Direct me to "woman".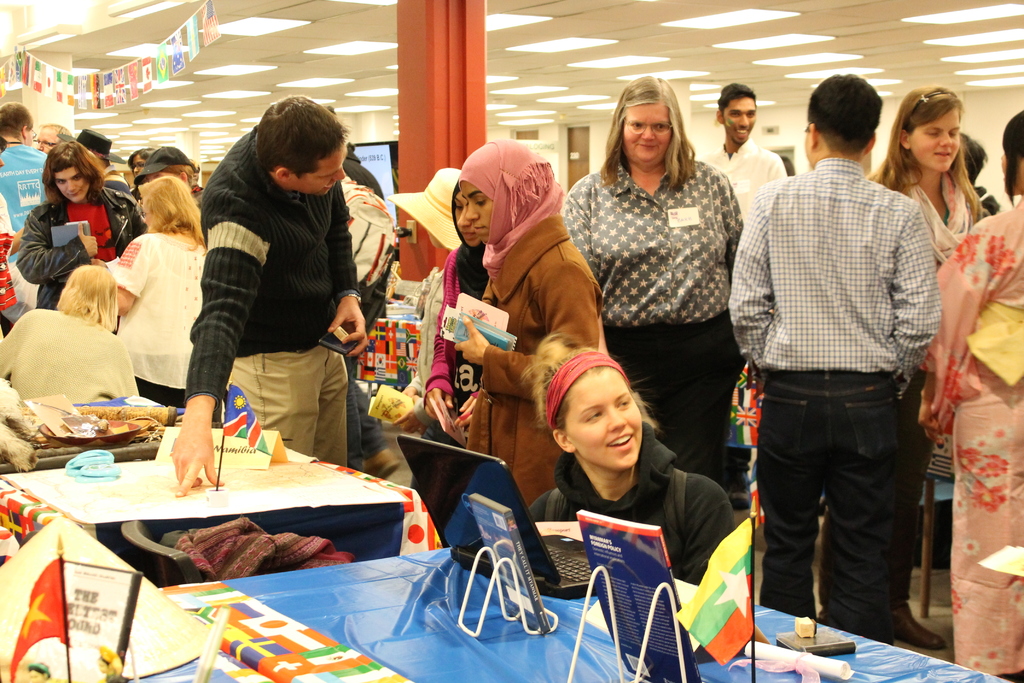
Direction: <bbox>913, 101, 1023, 676</bbox>.
